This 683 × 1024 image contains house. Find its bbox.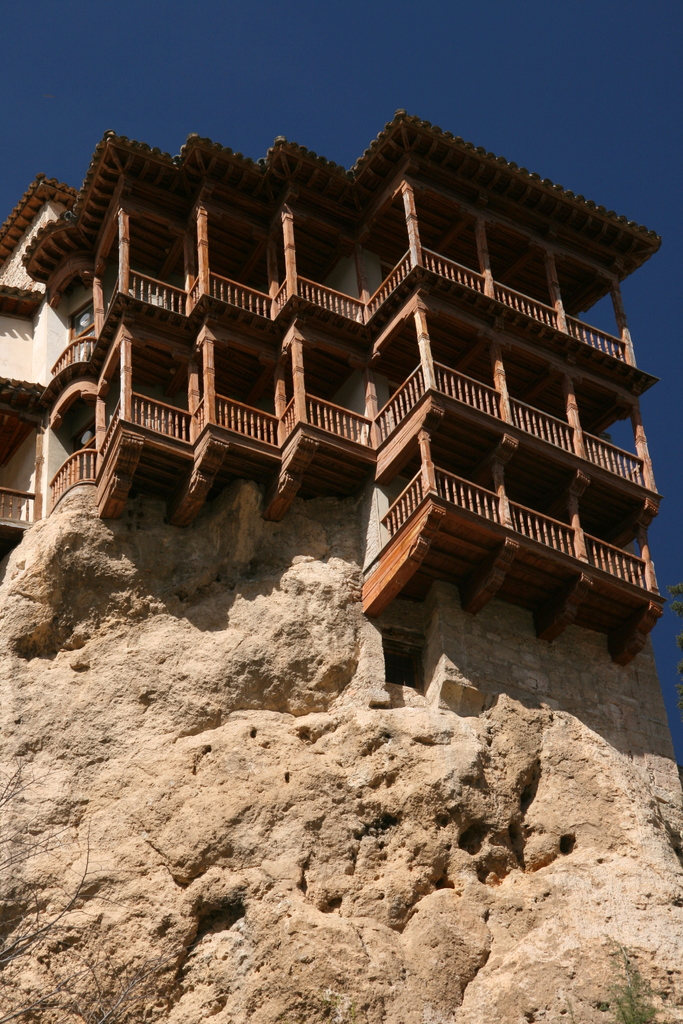
0, 28, 682, 725.
